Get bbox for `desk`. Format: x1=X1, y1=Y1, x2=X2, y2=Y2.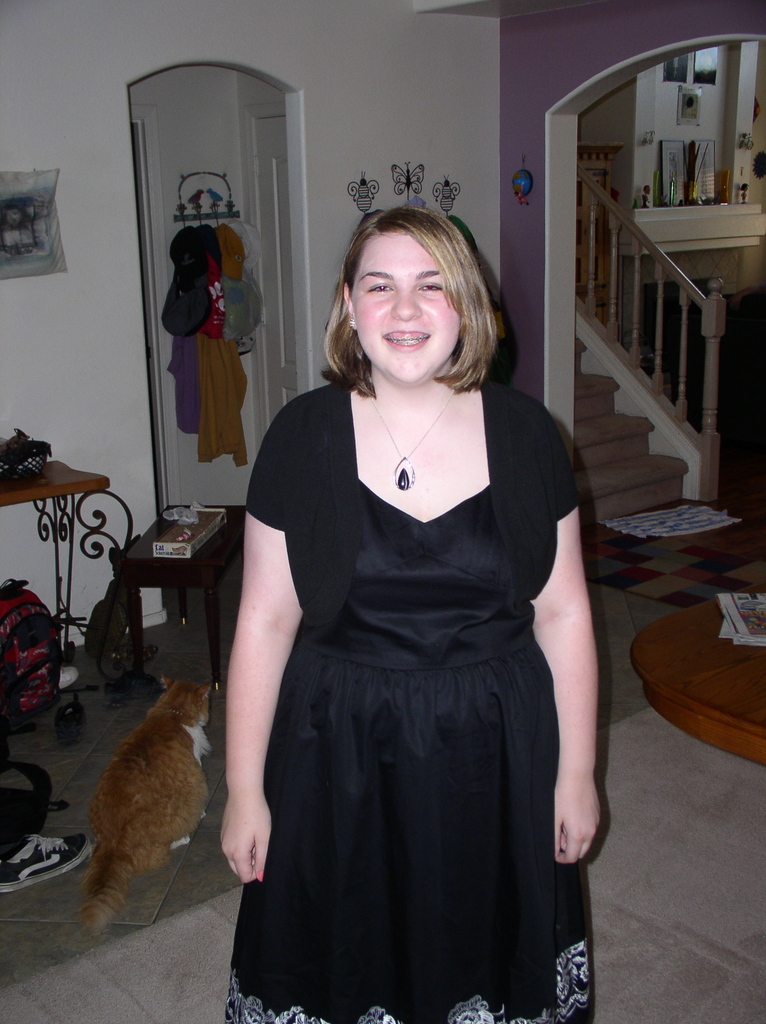
x1=76, y1=514, x2=231, y2=699.
